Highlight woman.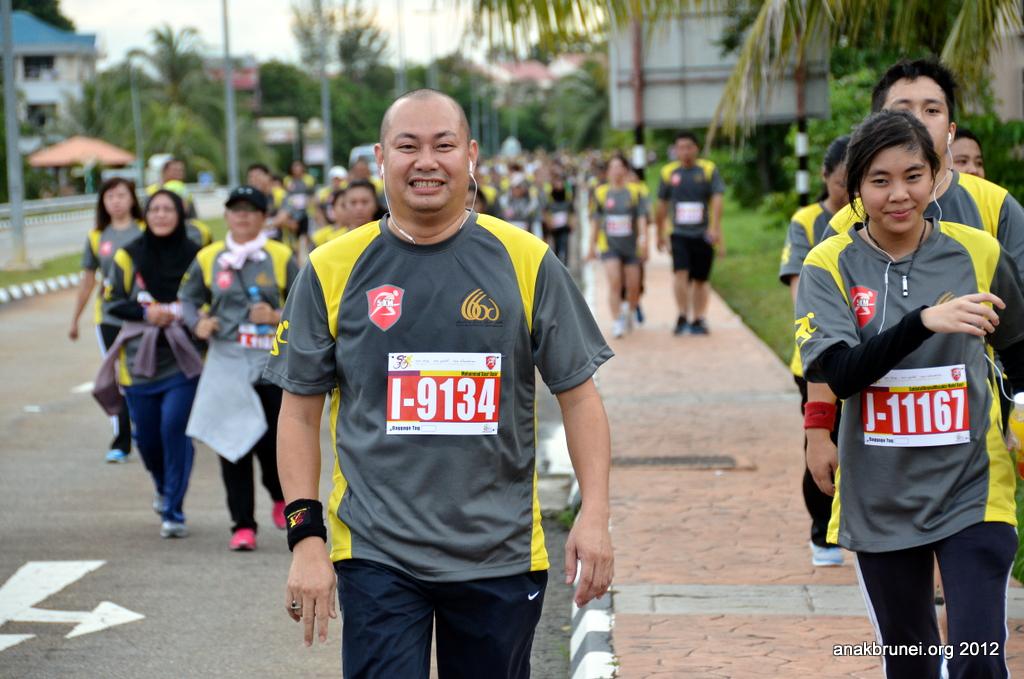
Highlighted region: [65, 177, 148, 465].
